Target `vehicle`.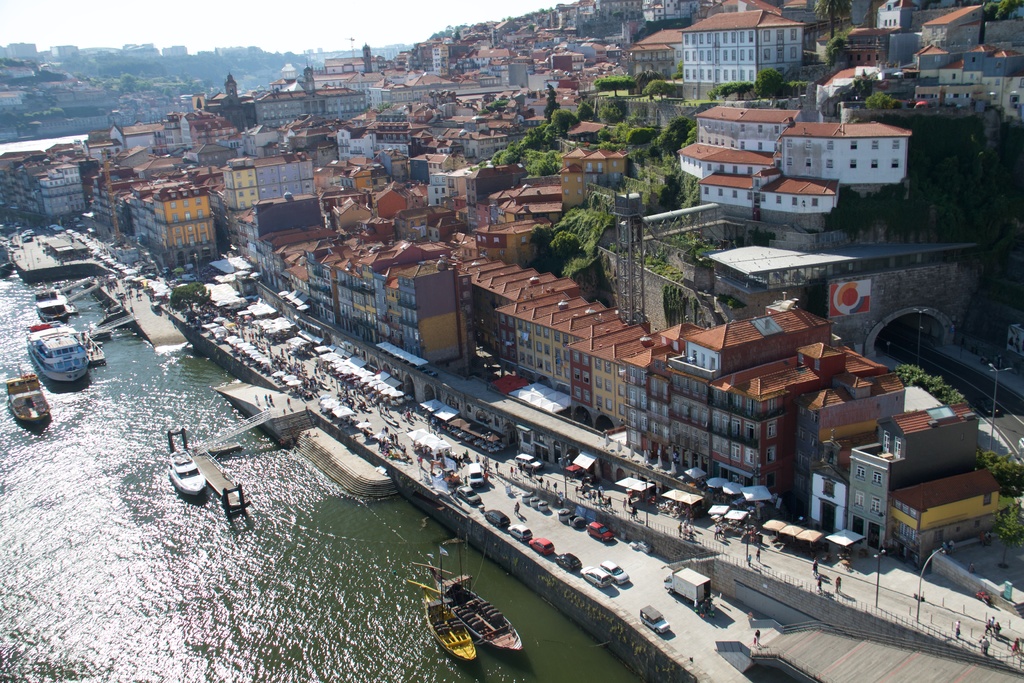
Target region: [left=12, top=316, right=90, bottom=401].
